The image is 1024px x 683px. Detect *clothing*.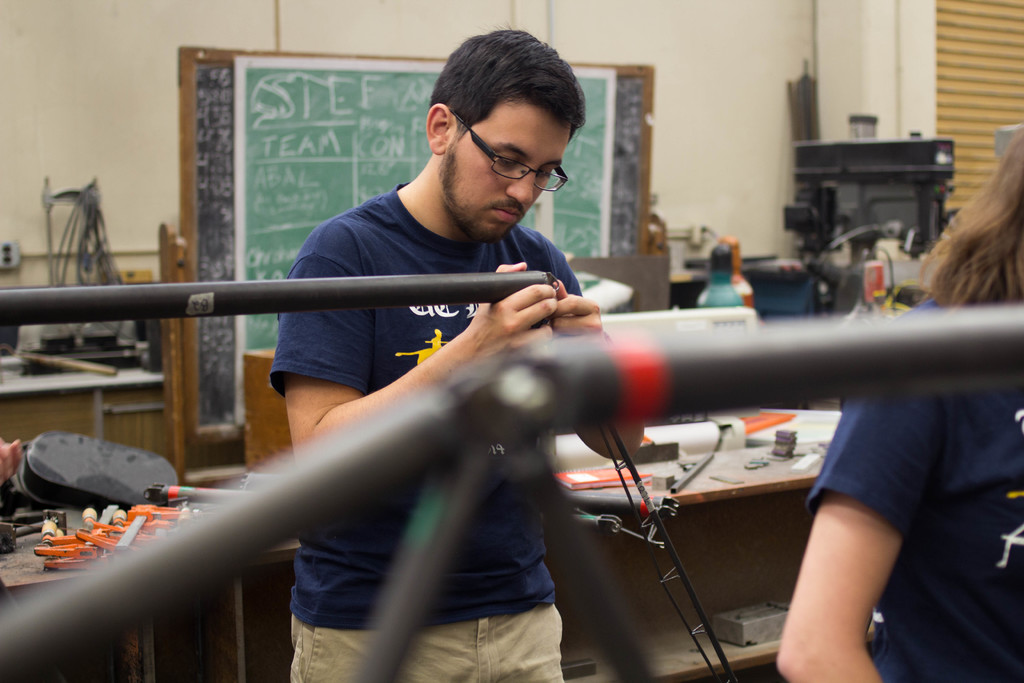
Detection: [x1=270, y1=183, x2=579, y2=682].
